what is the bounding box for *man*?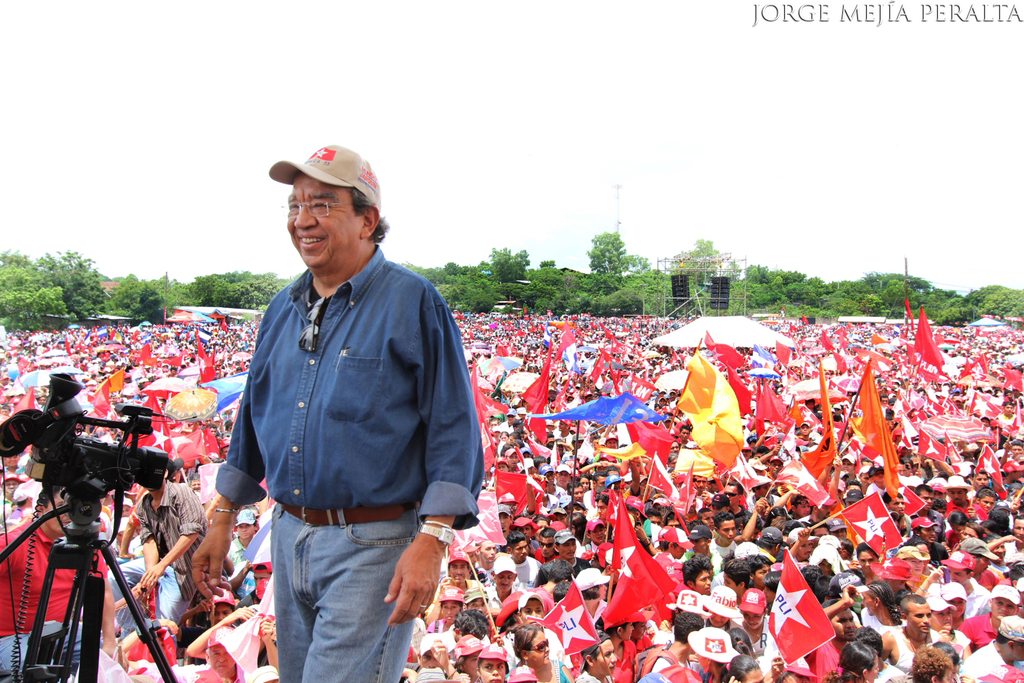
Rect(881, 594, 952, 673).
